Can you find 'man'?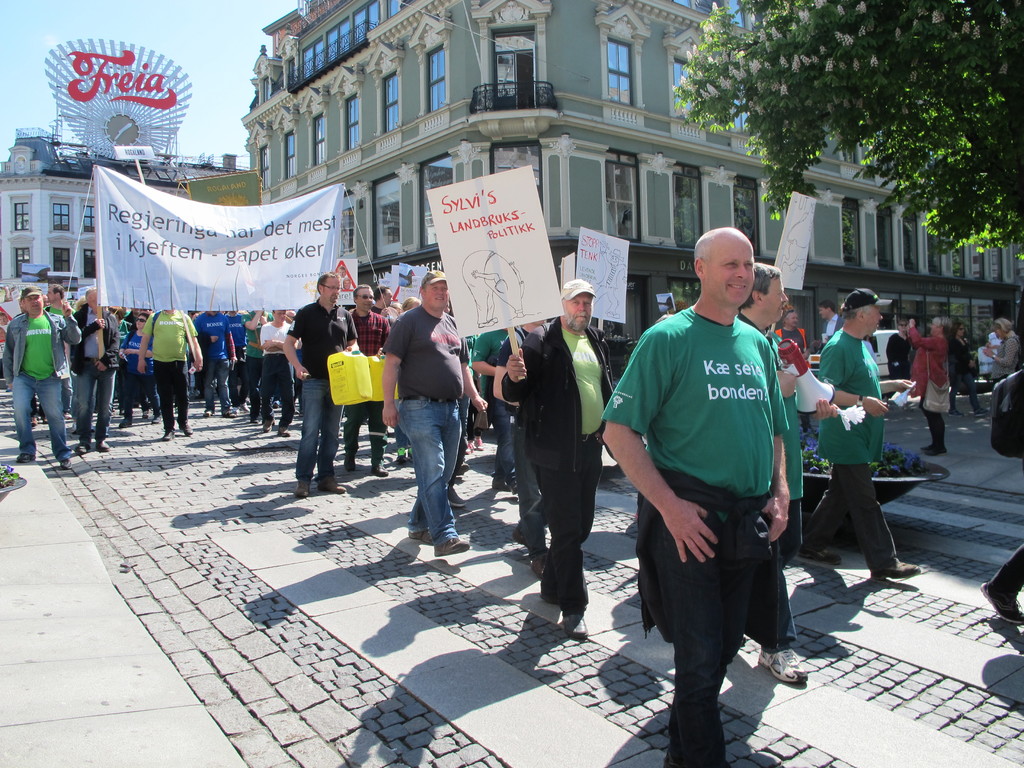
Yes, bounding box: (795,286,918,577).
